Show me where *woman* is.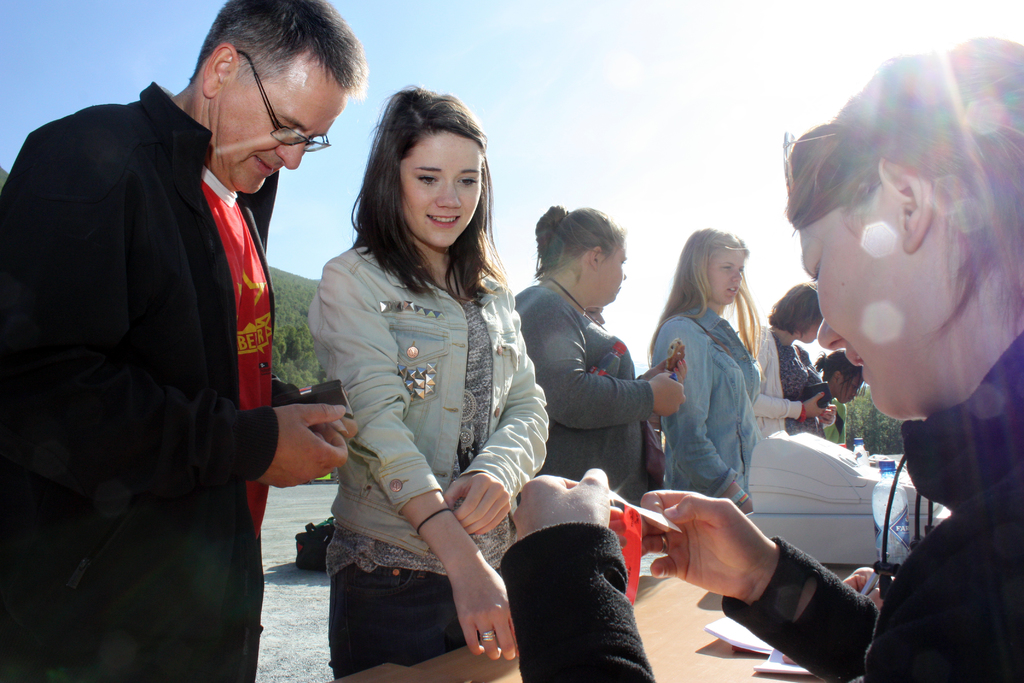
*woman* is at rect(515, 207, 682, 501).
